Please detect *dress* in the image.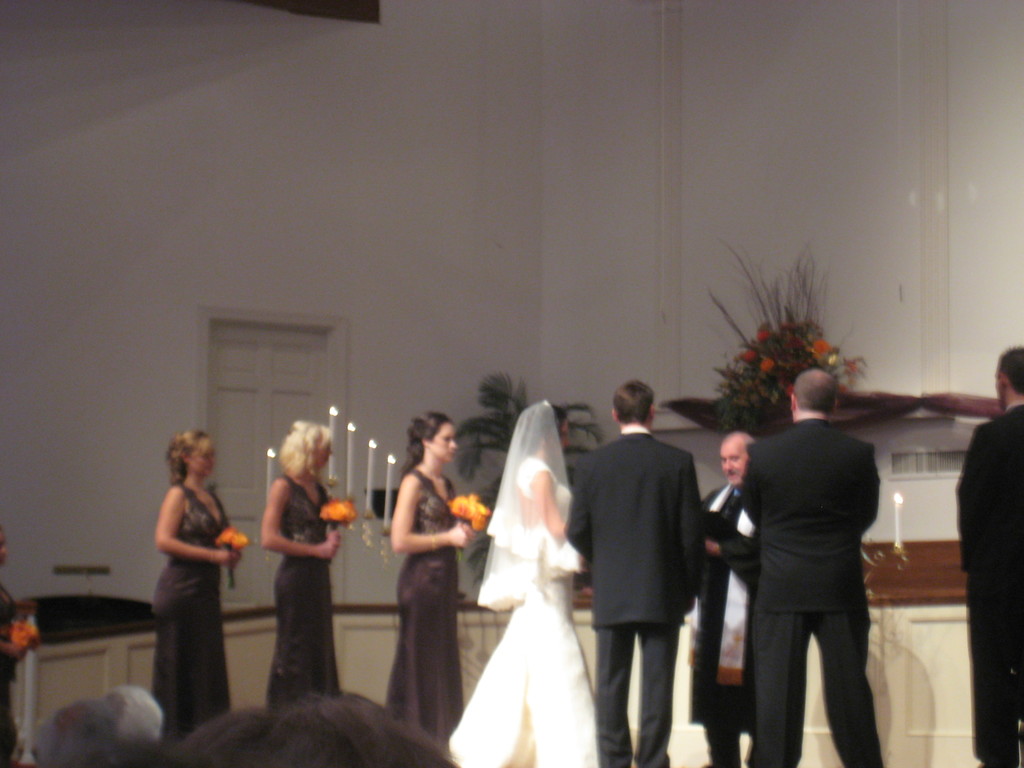
BBox(148, 484, 231, 734).
